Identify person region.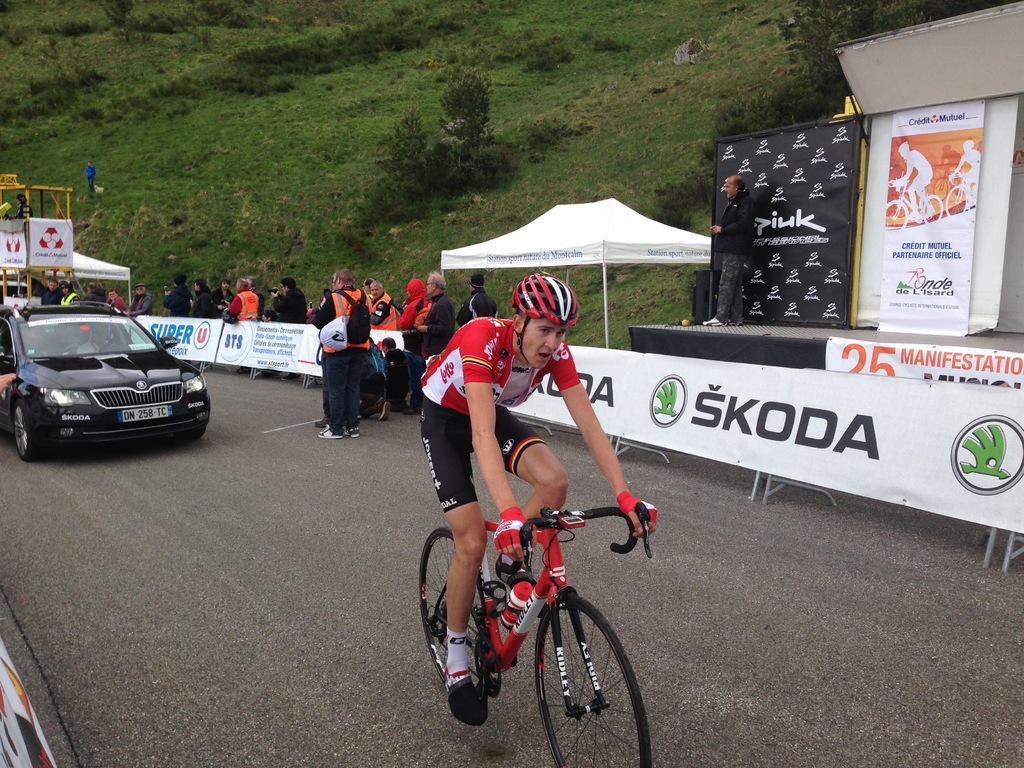
Region: bbox=[414, 270, 652, 724].
